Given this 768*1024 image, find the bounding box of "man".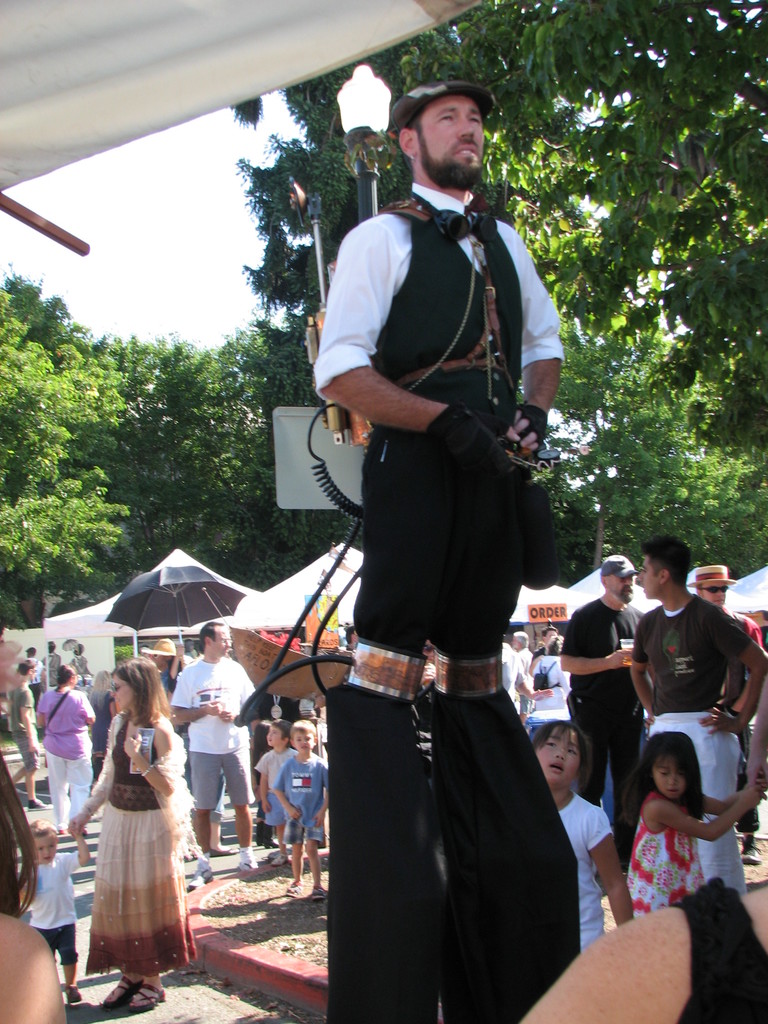
select_region(141, 638, 181, 694).
